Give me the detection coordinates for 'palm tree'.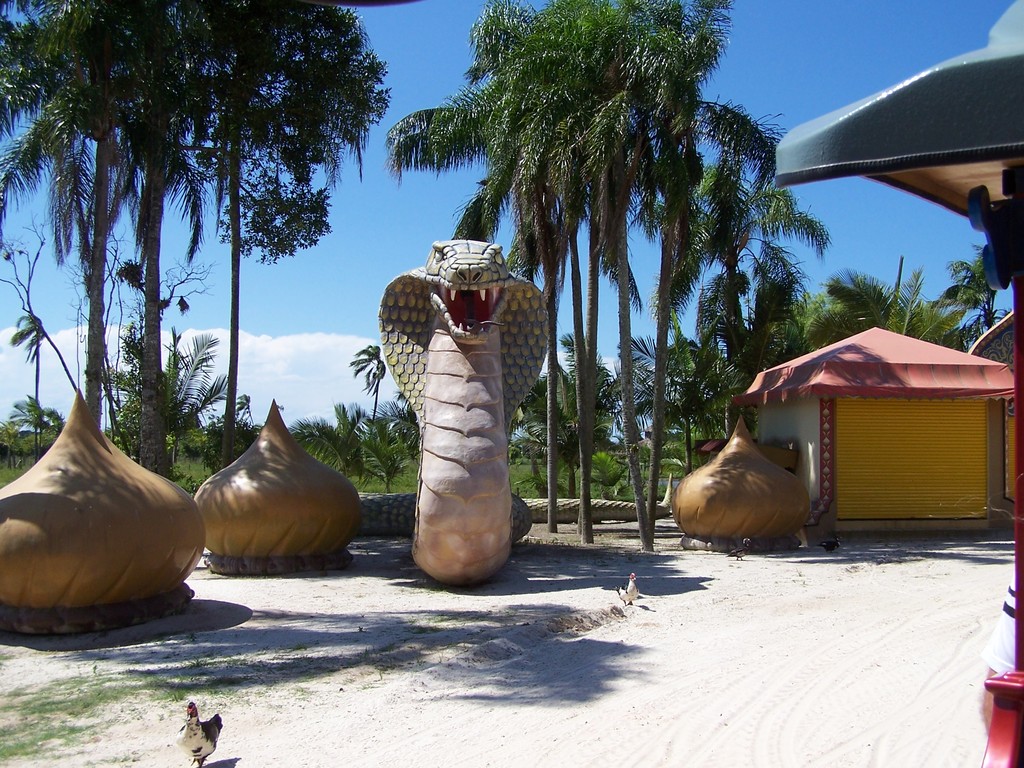
<bbox>0, 0, 1011, 556</bbox>.
